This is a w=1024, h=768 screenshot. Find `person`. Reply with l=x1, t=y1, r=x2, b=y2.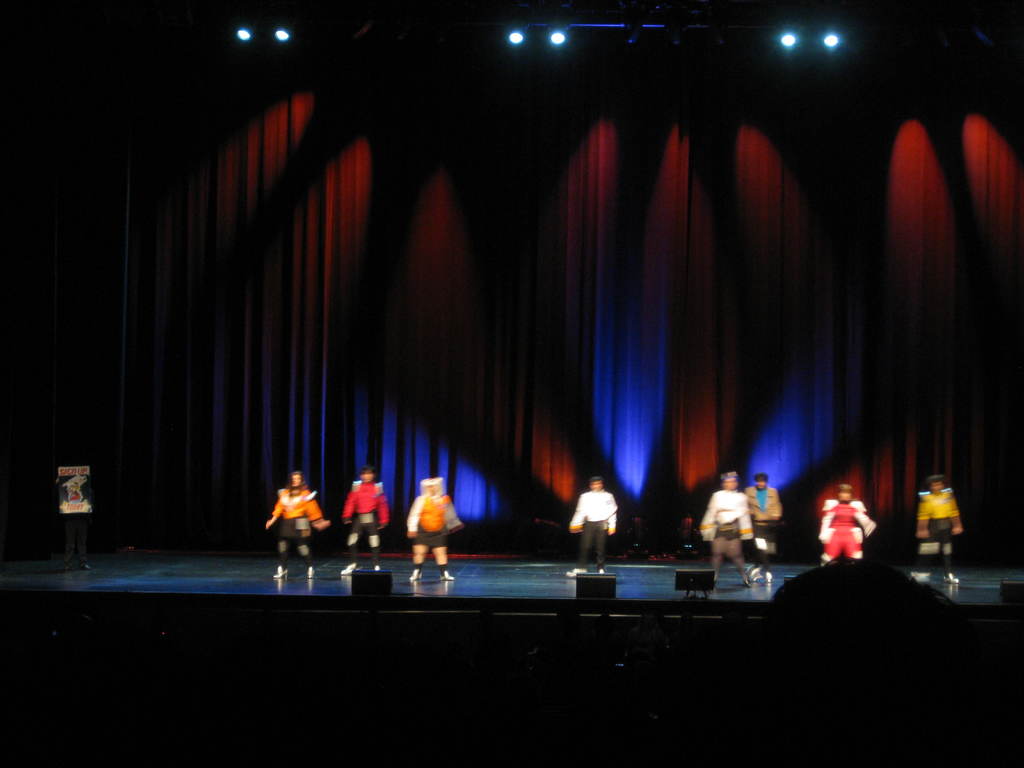
l=568, t=472, r=615, b=579.
